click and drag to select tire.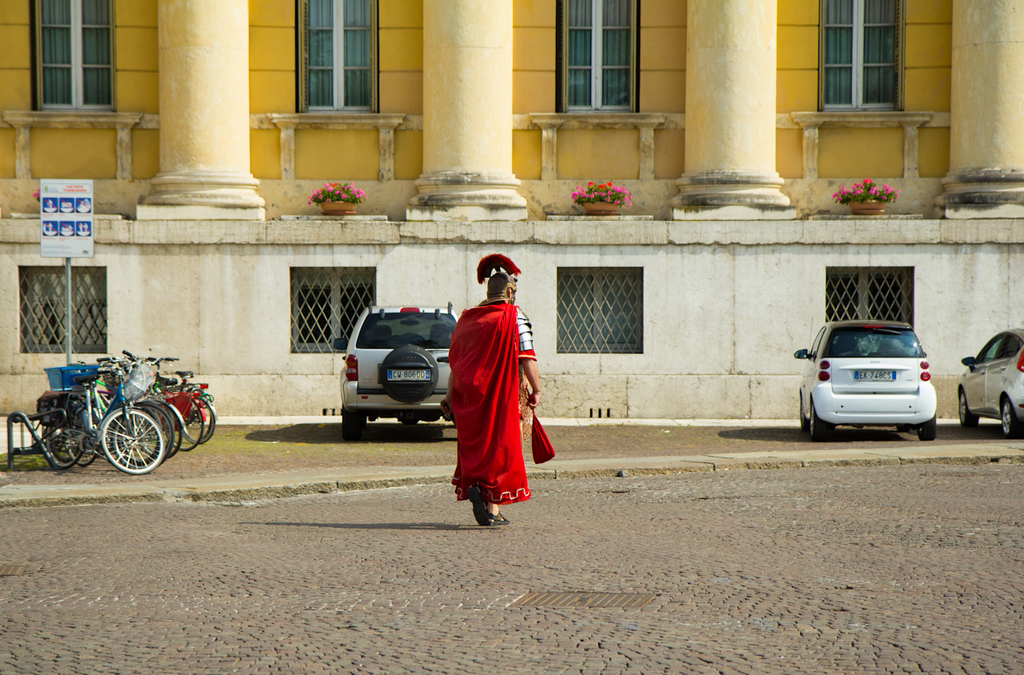
Selection: pyautogui.locateOnScreen(800, 401, 808, 427).
